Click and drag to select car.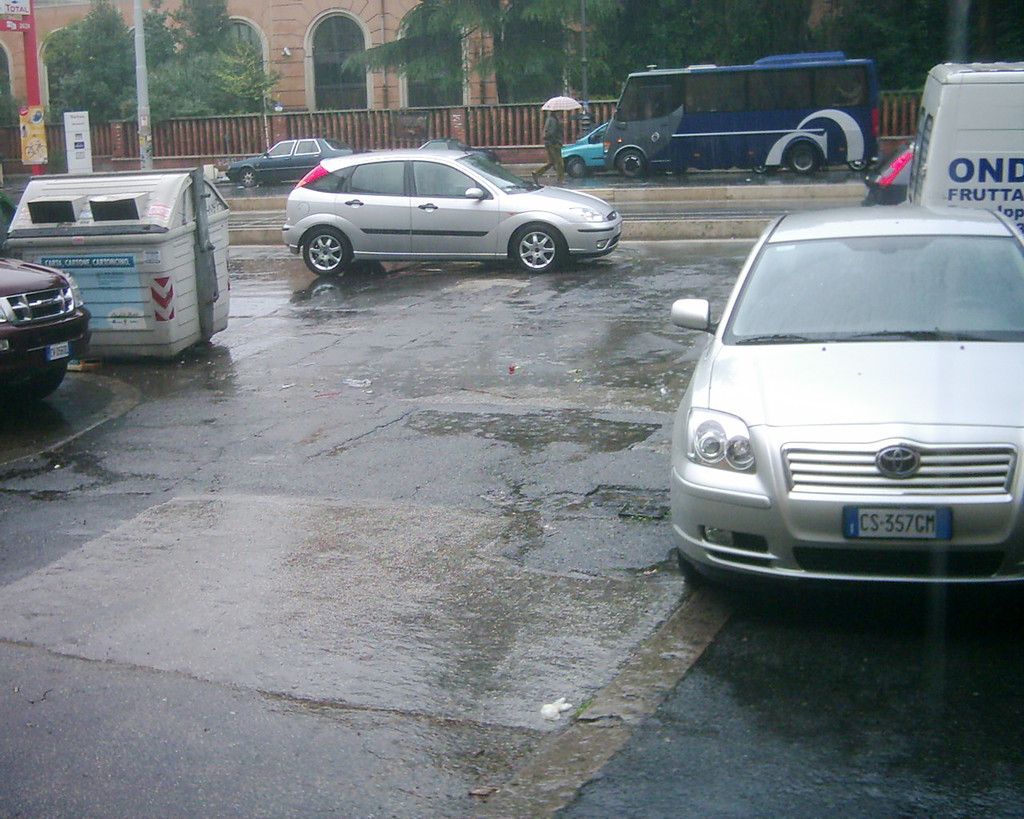
Selection: l=0, t=250, r=94, b=402.
